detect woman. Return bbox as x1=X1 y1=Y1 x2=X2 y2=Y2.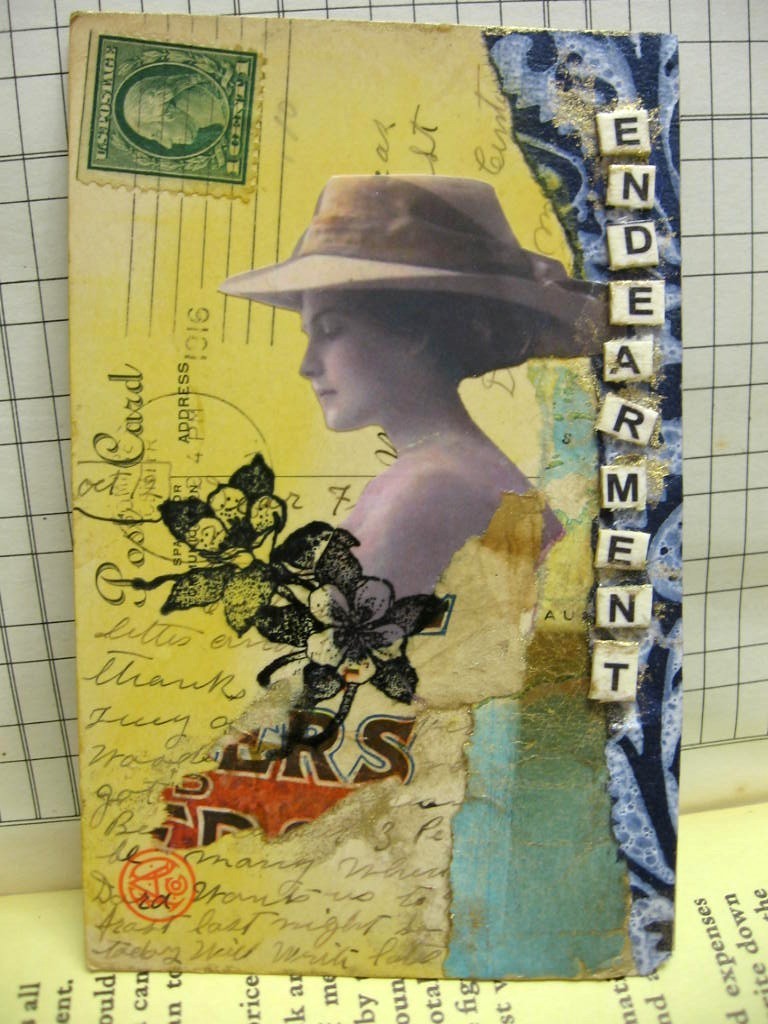
x1=179 y1=146 x2=621 y2=732.
